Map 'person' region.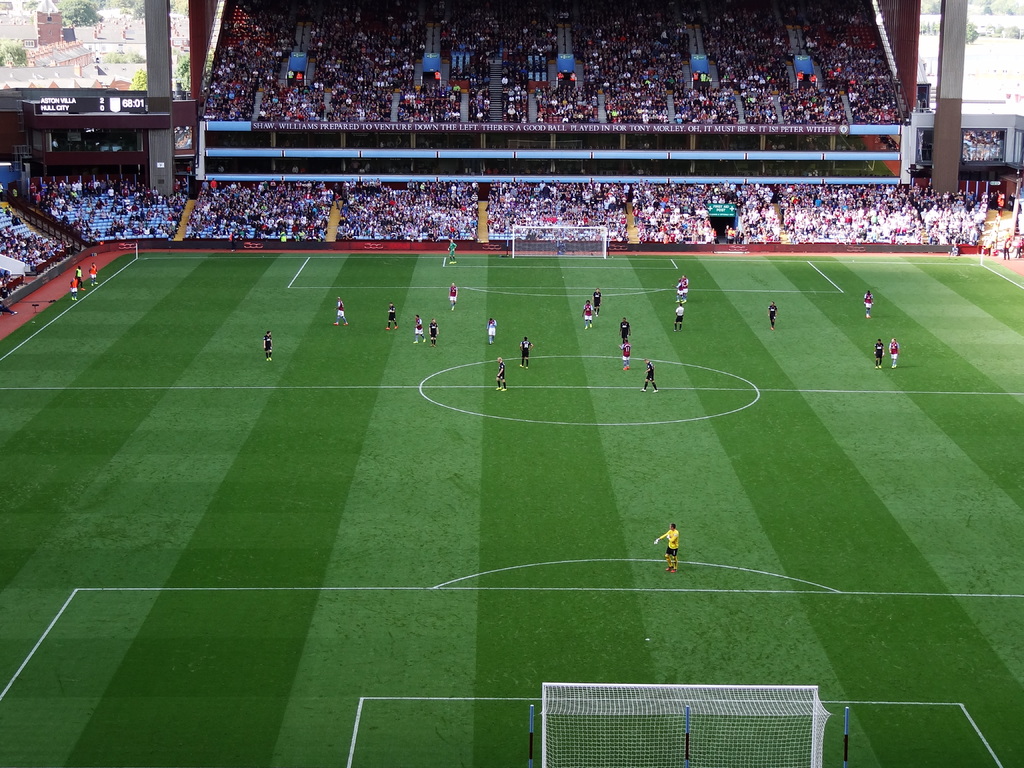
Mapped to 67 274 75 300.
